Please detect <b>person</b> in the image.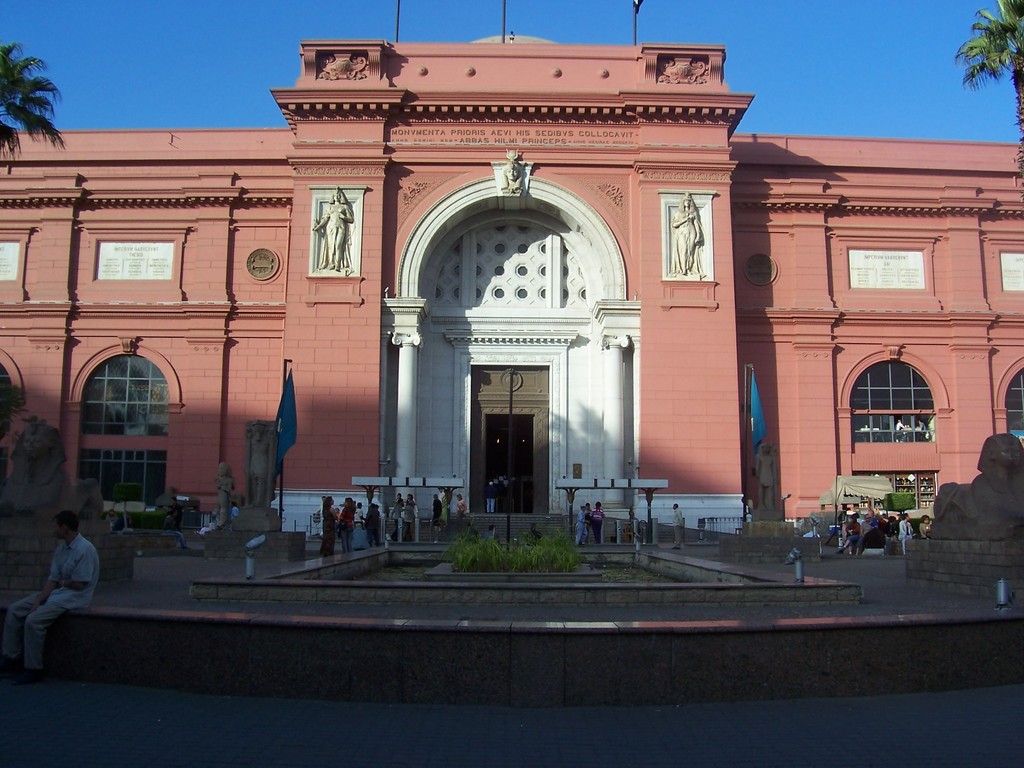
left=366, top=500, right=383, bottom=550.
